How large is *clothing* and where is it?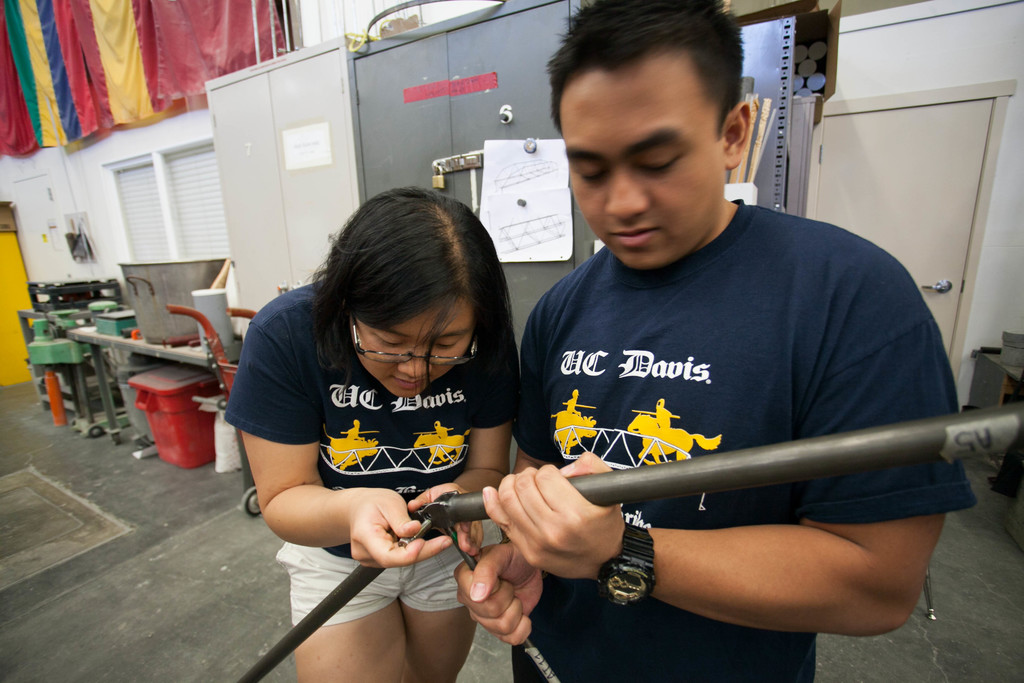
Bounding box: rect(502, 179, 969, 620).
